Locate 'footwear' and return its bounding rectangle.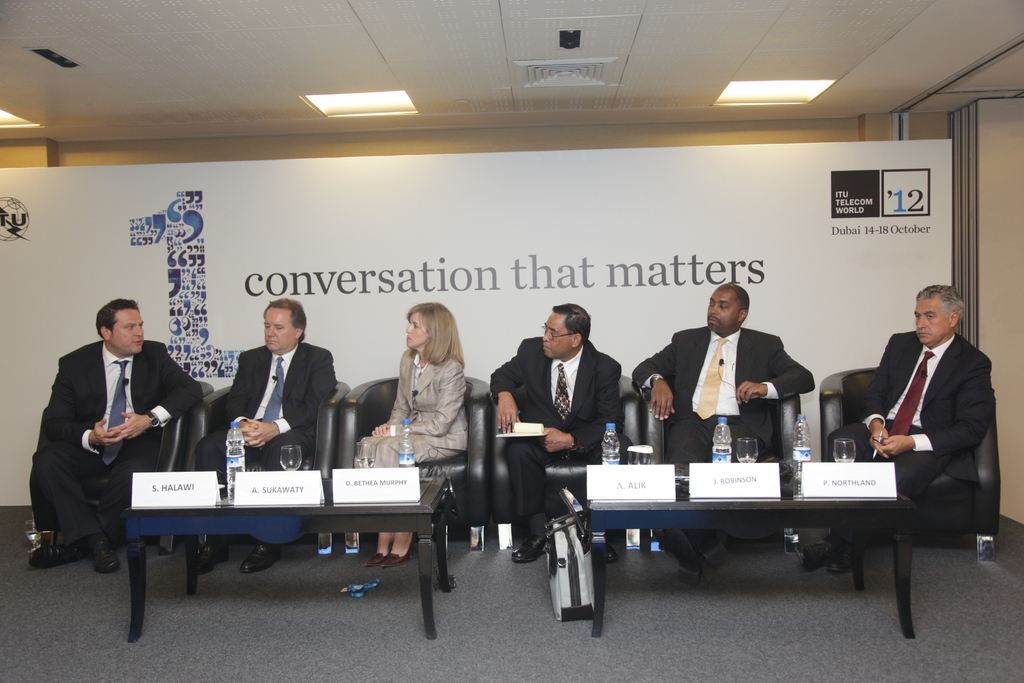
rect(242, 540, 282, 574).
